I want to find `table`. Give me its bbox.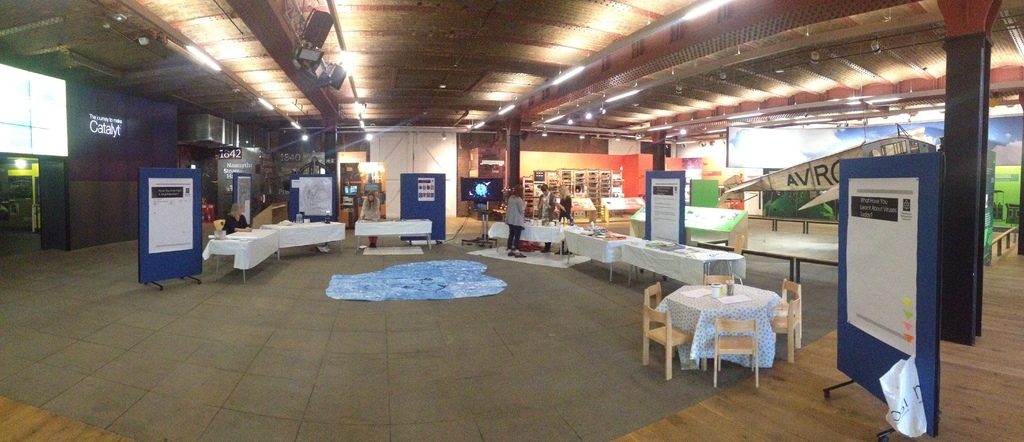
(205, 231, 276, 280).
